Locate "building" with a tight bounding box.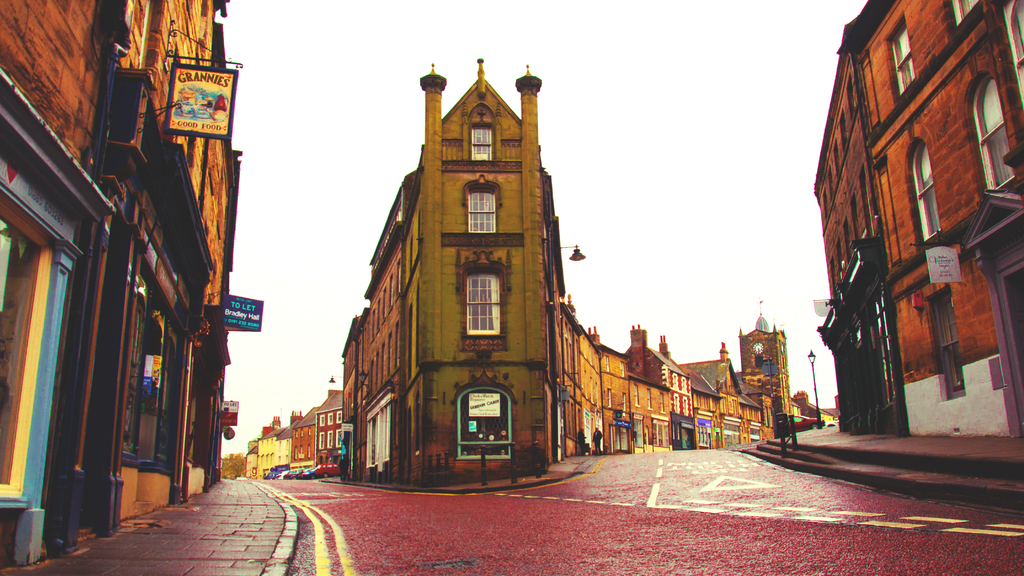
box=[816, 0, 1023, 439].
